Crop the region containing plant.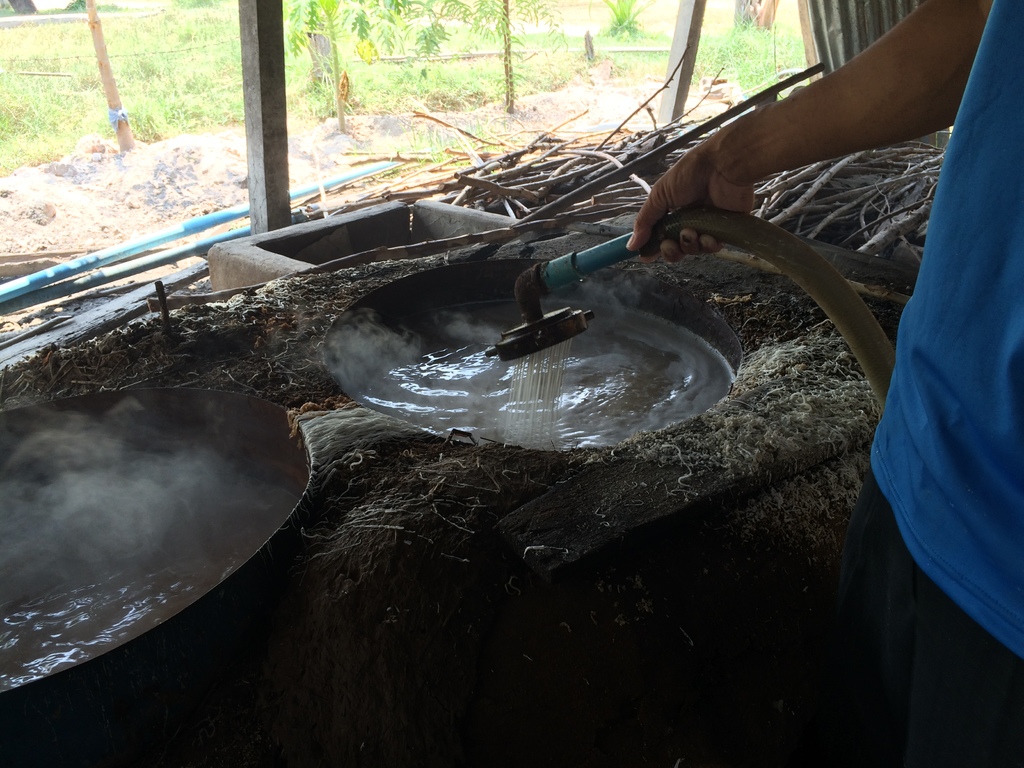
Crop region: [left=0, top=0, right=800, bottom=177].
